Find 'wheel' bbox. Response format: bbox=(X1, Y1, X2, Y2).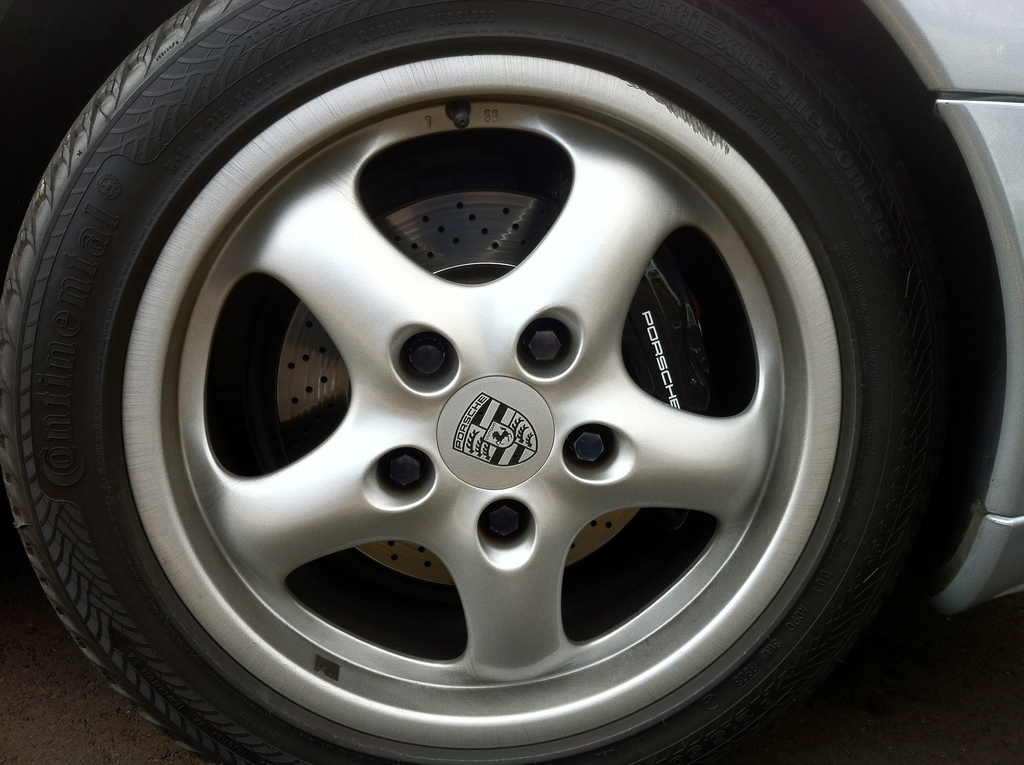
bbox=(28, 33, 948, 746).
